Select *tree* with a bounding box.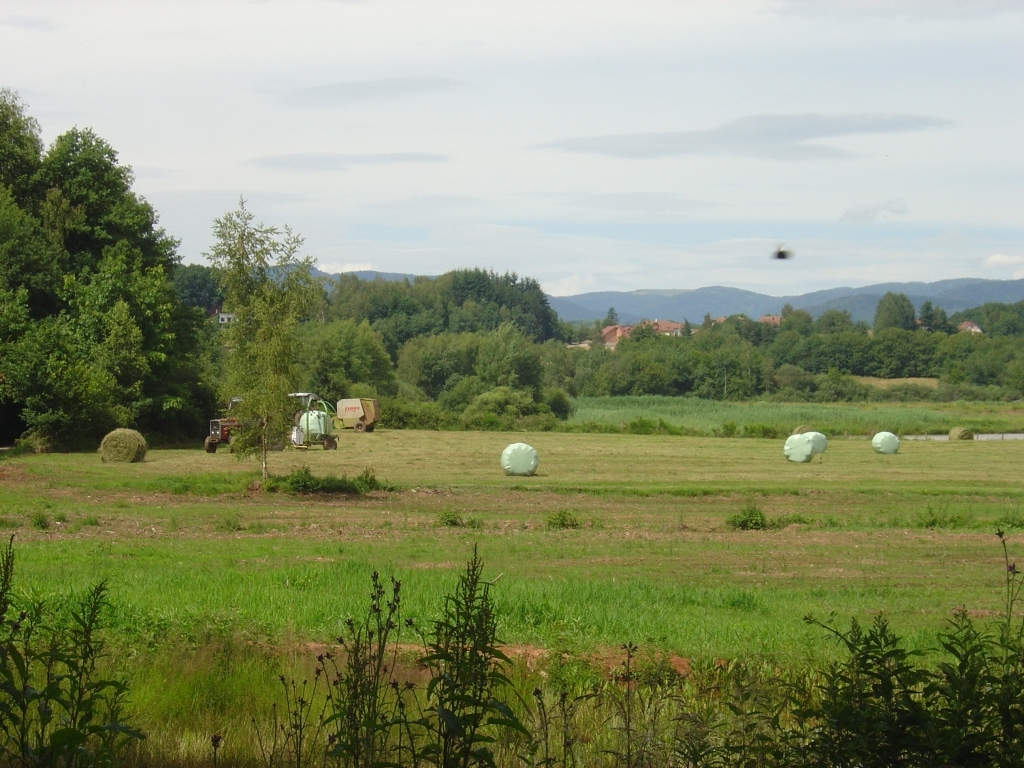
Rect(612, 323, 692, 397).
